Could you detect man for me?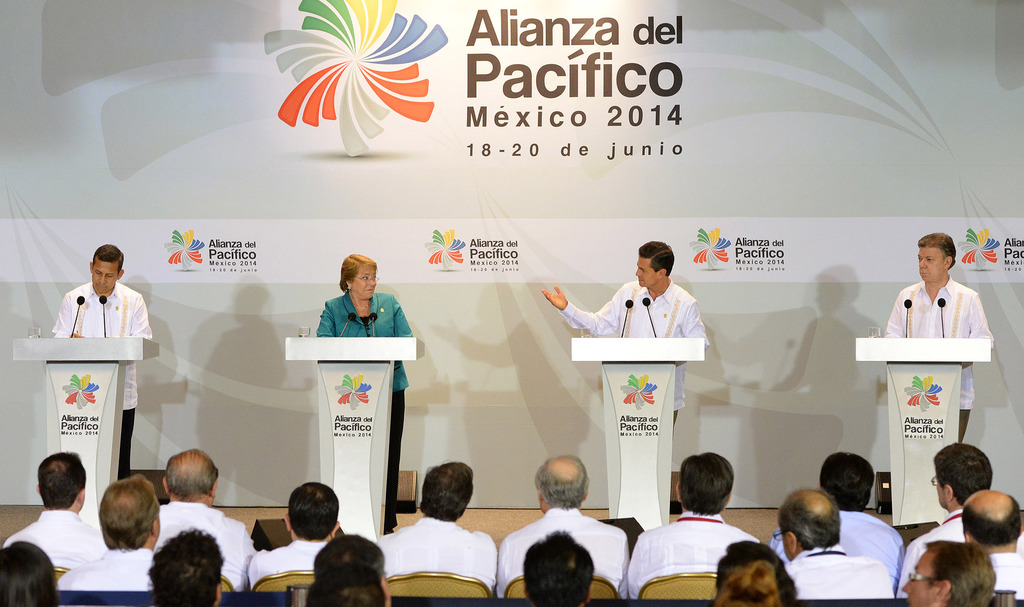
Detection result: {"left": 314, "top": 530, "right": 389, "bottom": 579}.
